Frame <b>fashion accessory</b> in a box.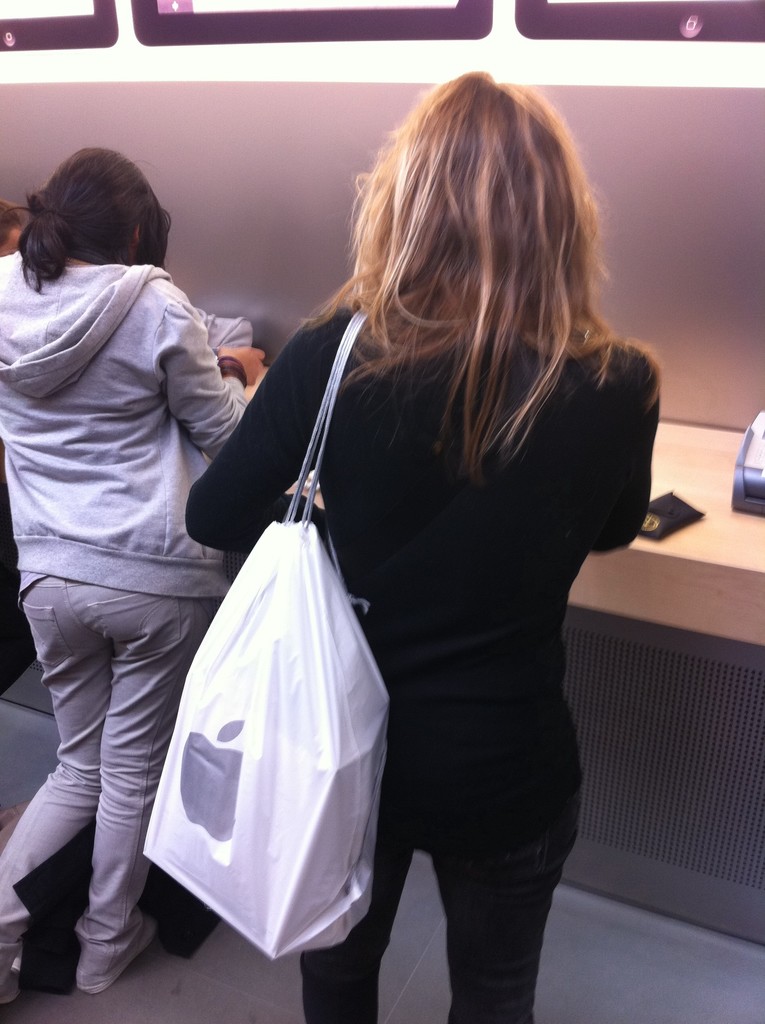
[x1=0, y1=954, x2=20, y2=1010].
